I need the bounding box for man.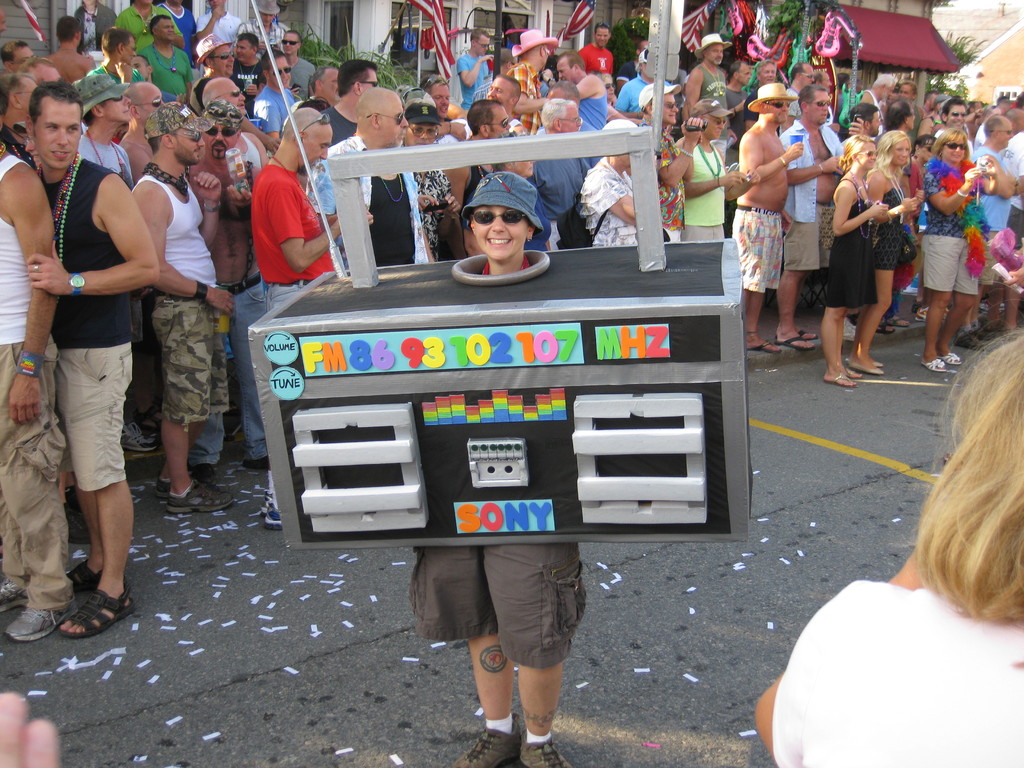
Here it is: detection(776, 60, 808, 120).
